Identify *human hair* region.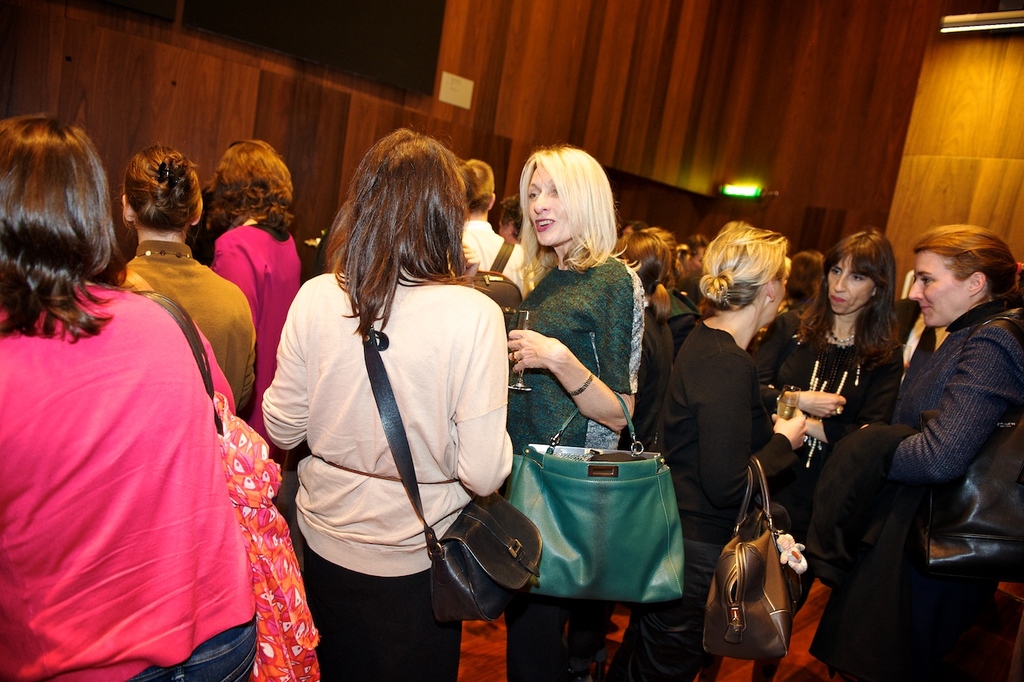
Region: 798/242/823/329.
